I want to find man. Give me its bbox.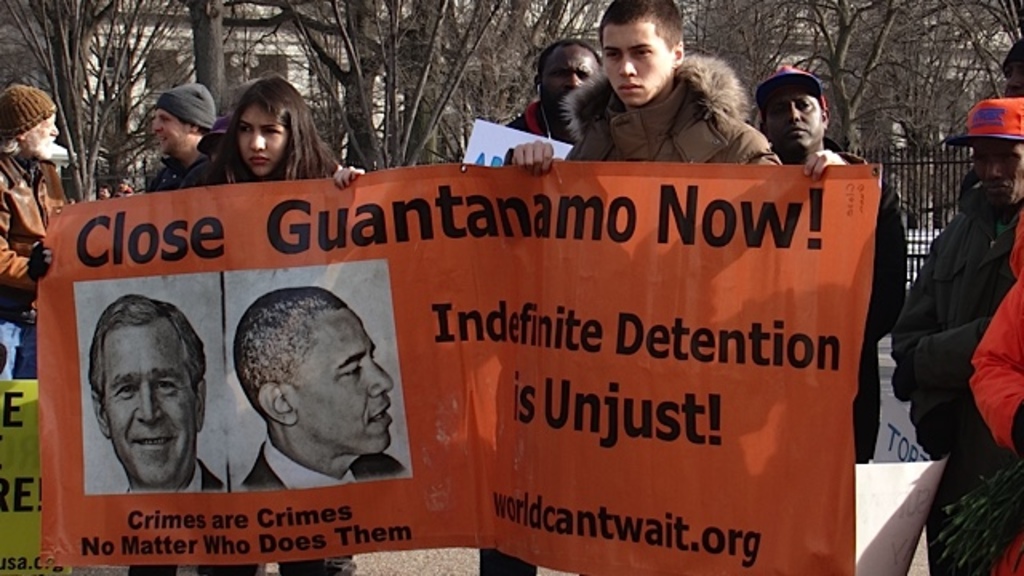
[90, 293, 229, 494].
